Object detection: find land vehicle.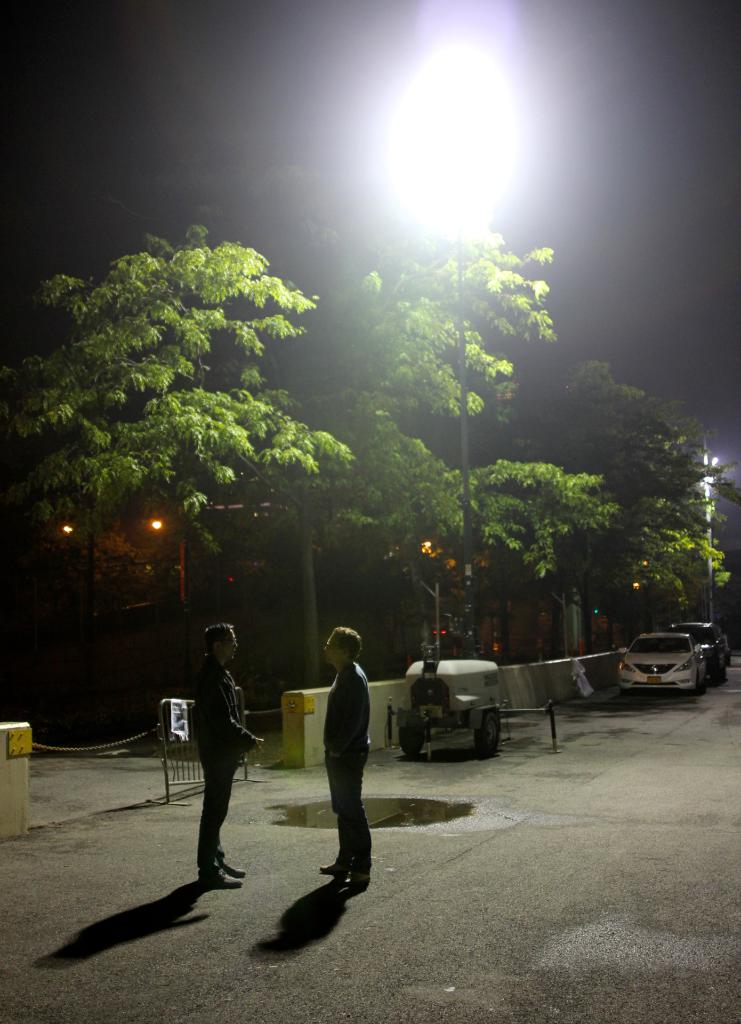
<box>399,655,509,753</box>.
